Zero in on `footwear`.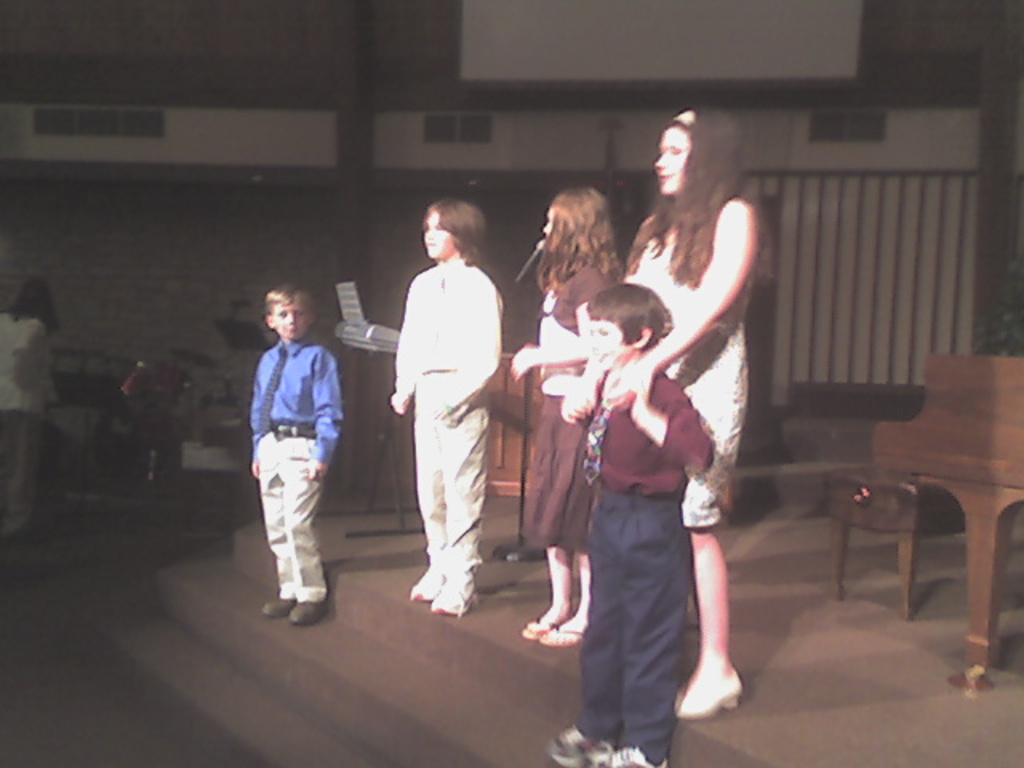
Zeroed in: 411/562/448/605.
